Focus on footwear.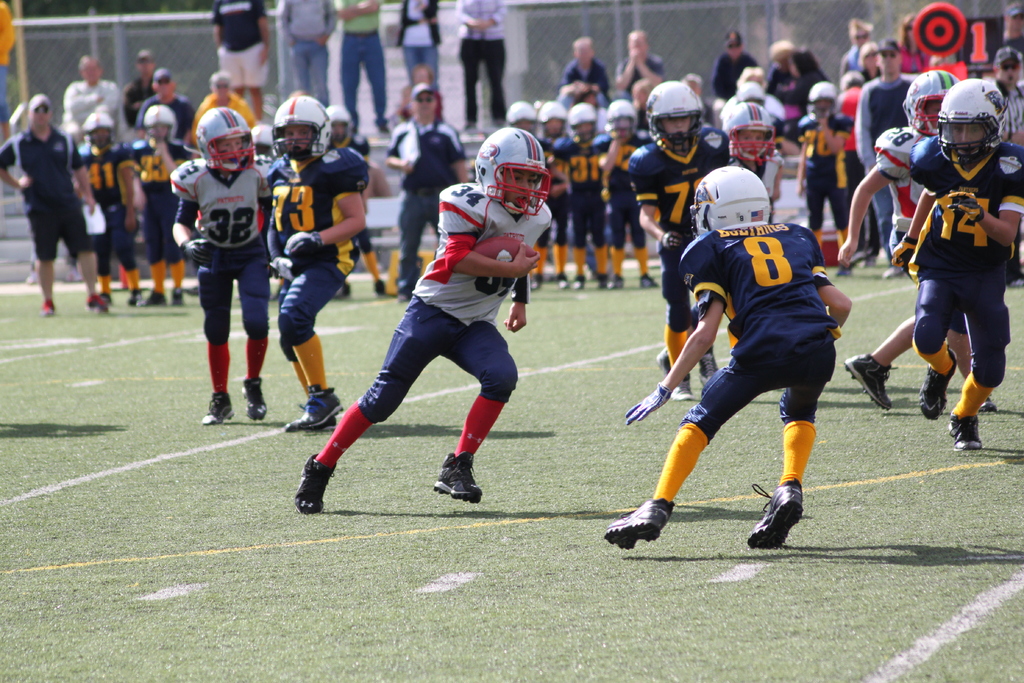
Focused at region(981, 396, 1000, 413).
